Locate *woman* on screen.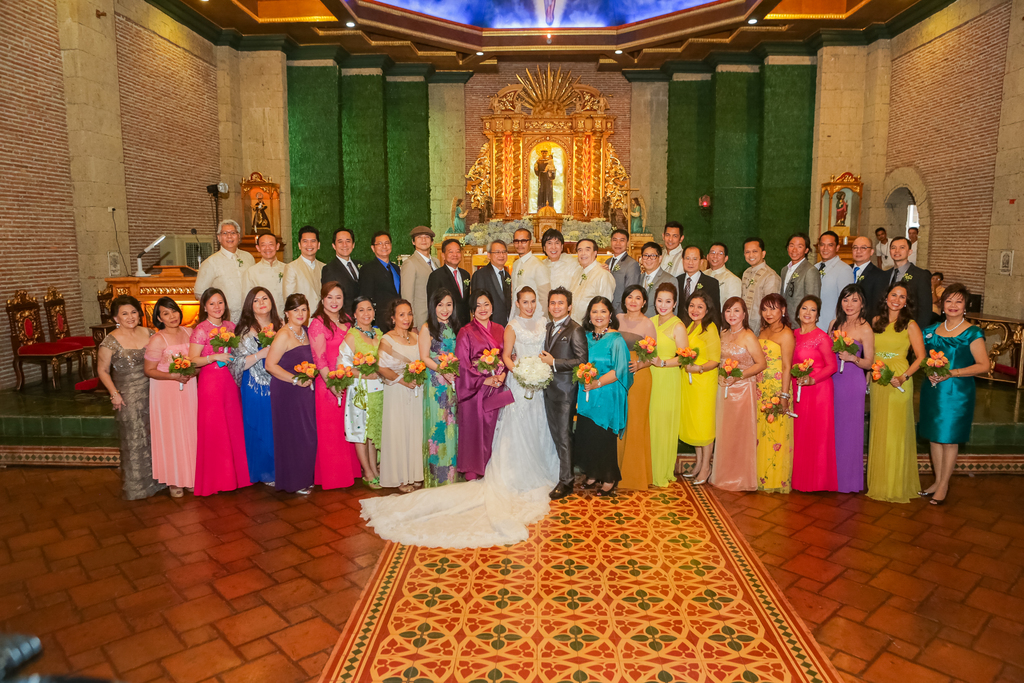
On screen at <box>371,302,429,493</box>.
